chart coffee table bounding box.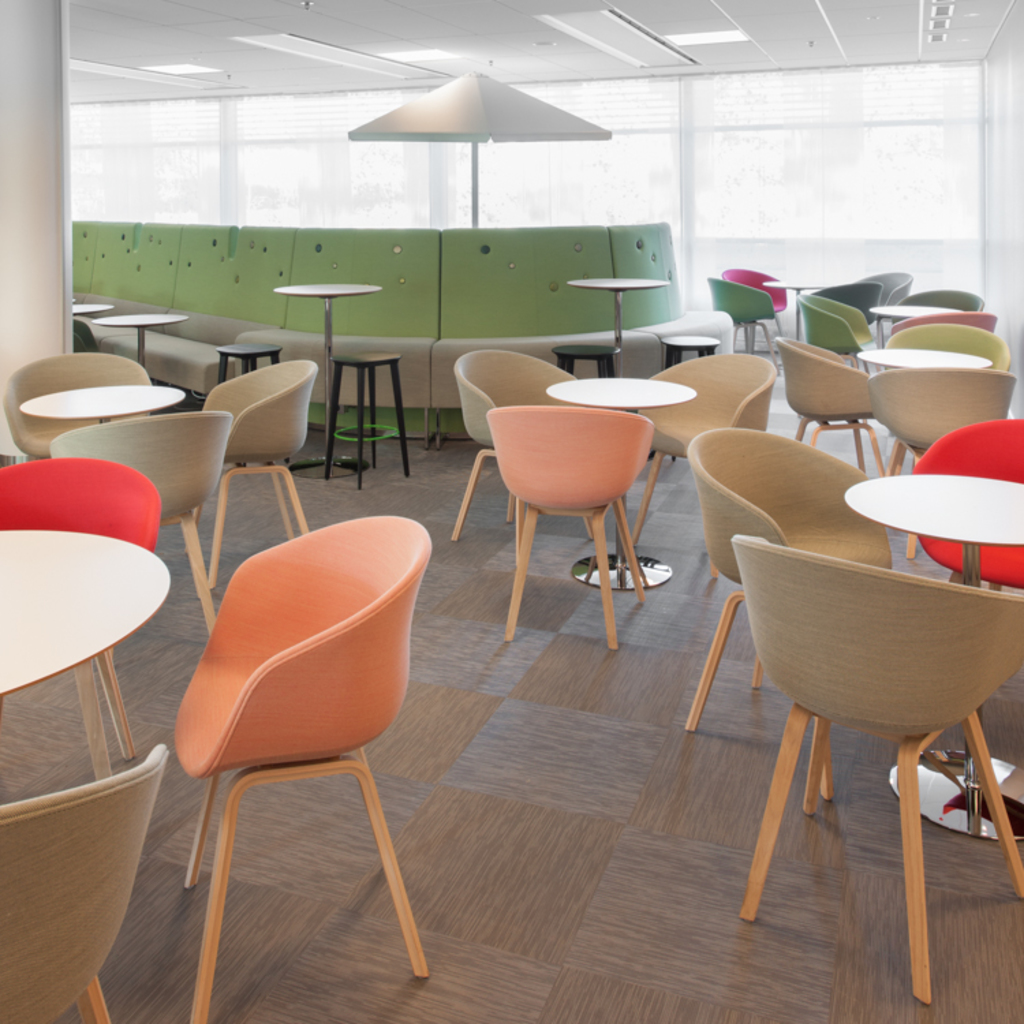
Charted: left=98, top=309, right=179, bottom=360.
